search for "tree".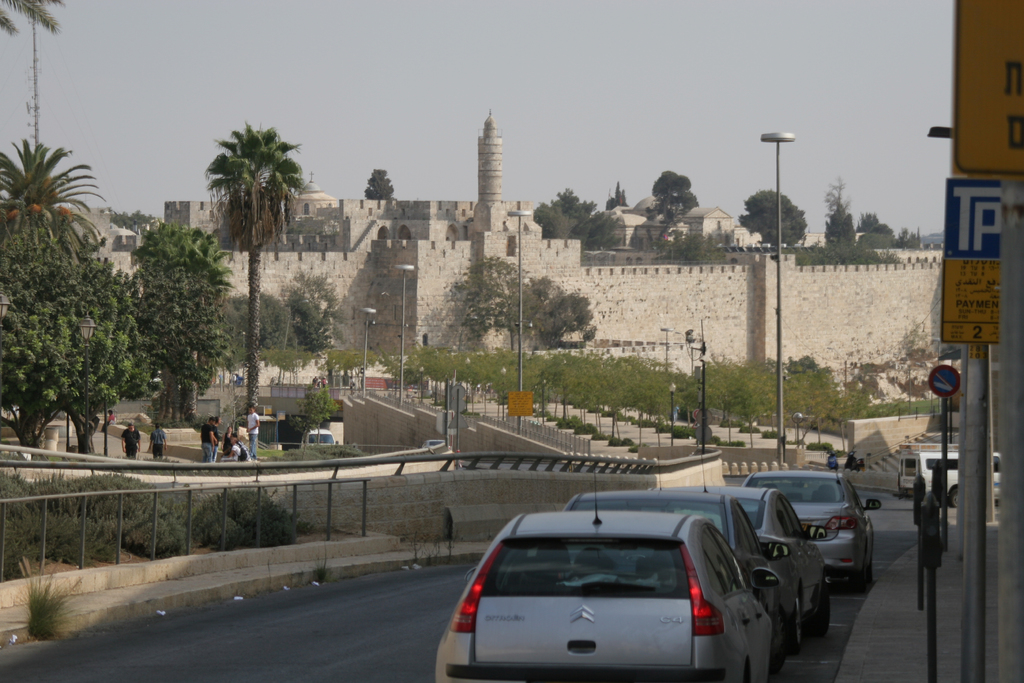
Found at crop(535, 188, 640, 241).
